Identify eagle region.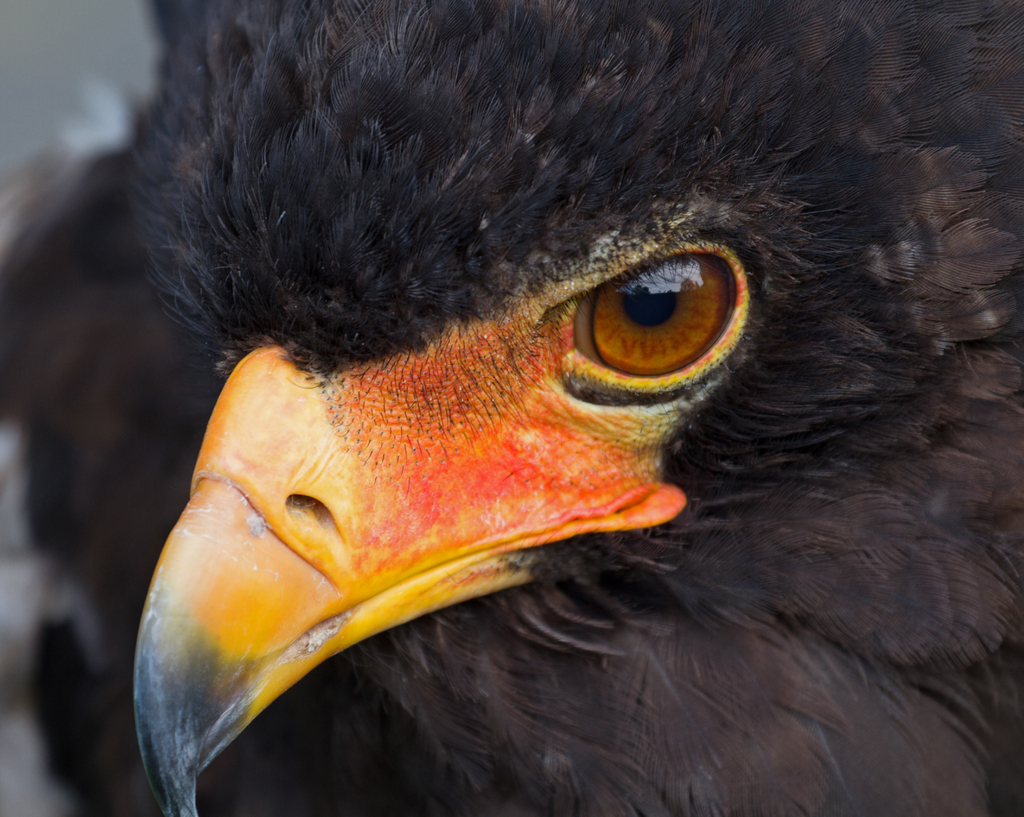
Region: bbox=(118, 0, 1023, 816).
